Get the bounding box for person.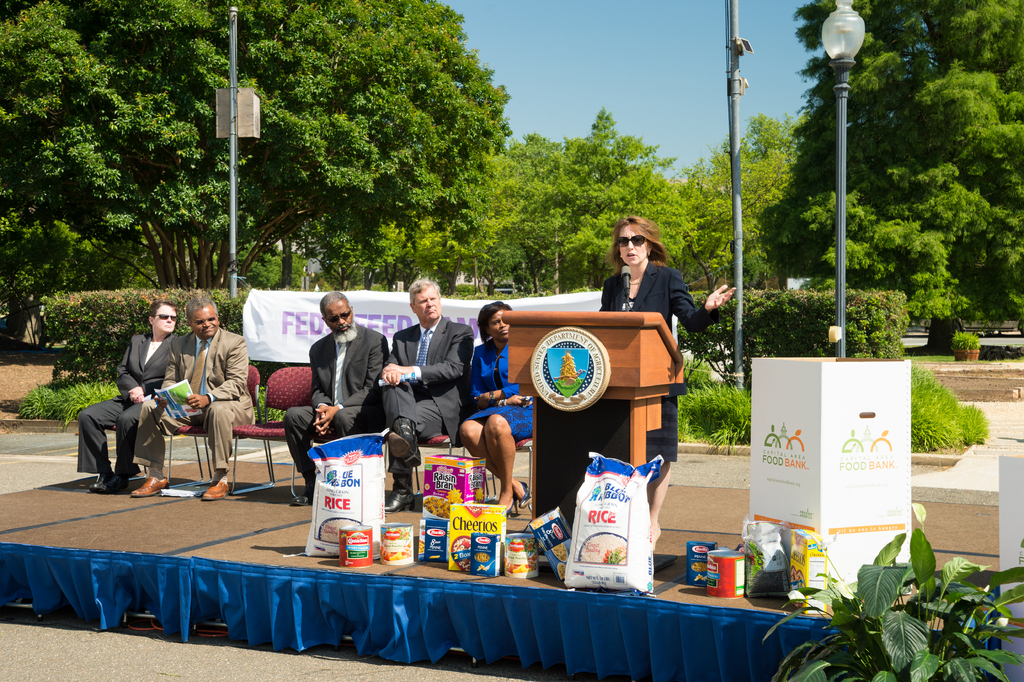
detection(381, 281, 469, 513).
